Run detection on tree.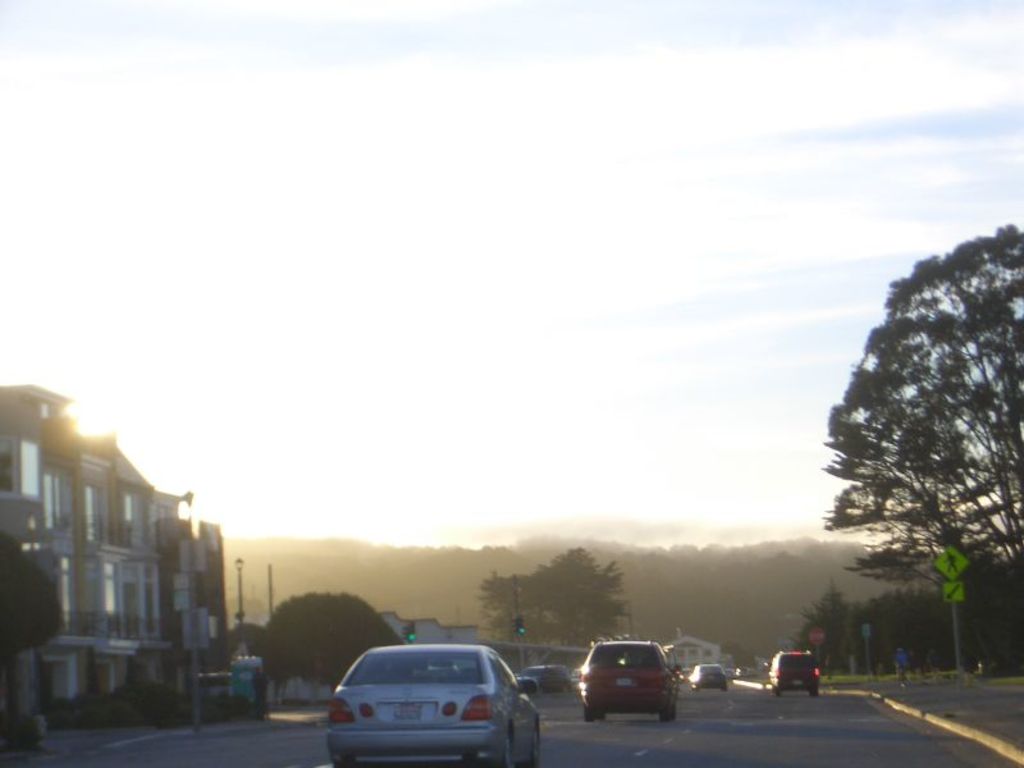
Result: {"x1": 472, "y1": 549, "x2": 634, "y2": 644}.
